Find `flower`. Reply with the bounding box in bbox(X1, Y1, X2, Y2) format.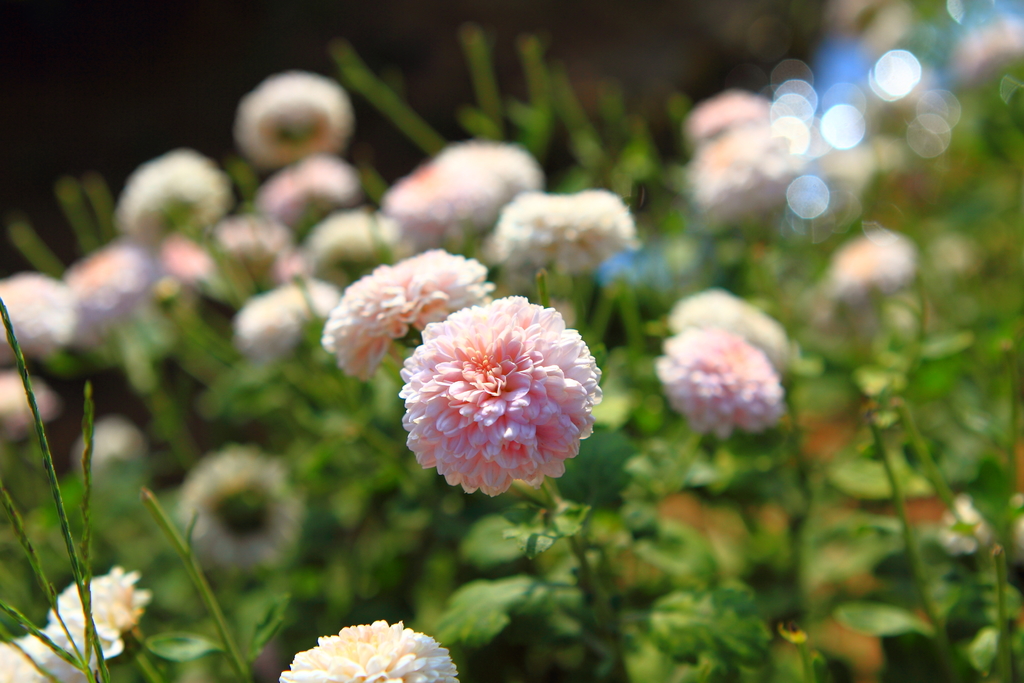
bbox(0, 372, 54, 439).
